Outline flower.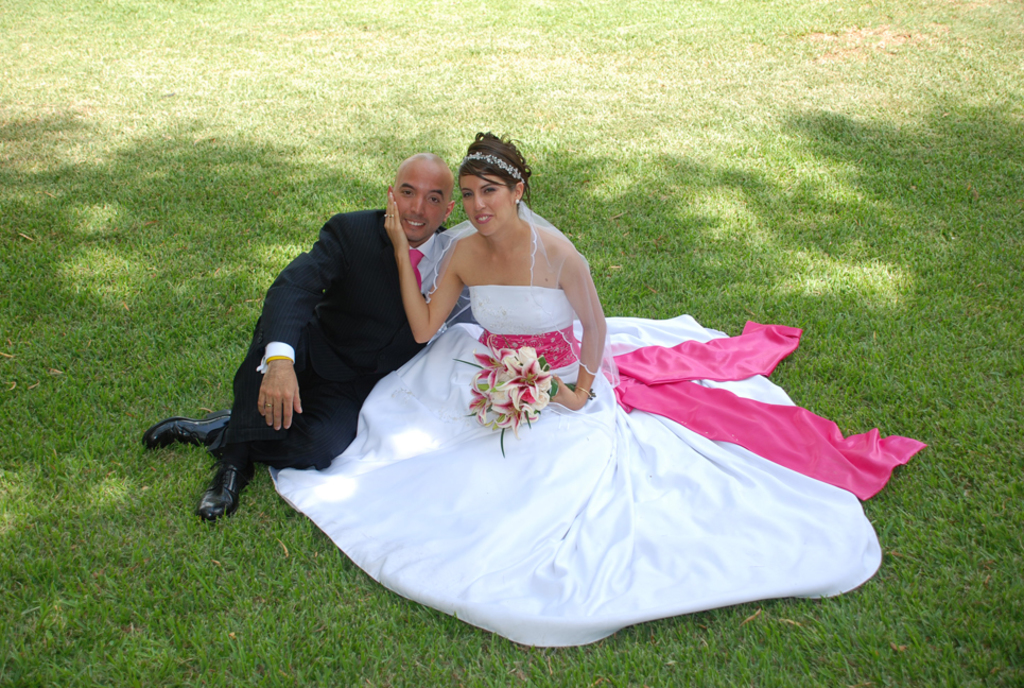
Outline: x1=496, y1=397, x2=544, y2=437.
